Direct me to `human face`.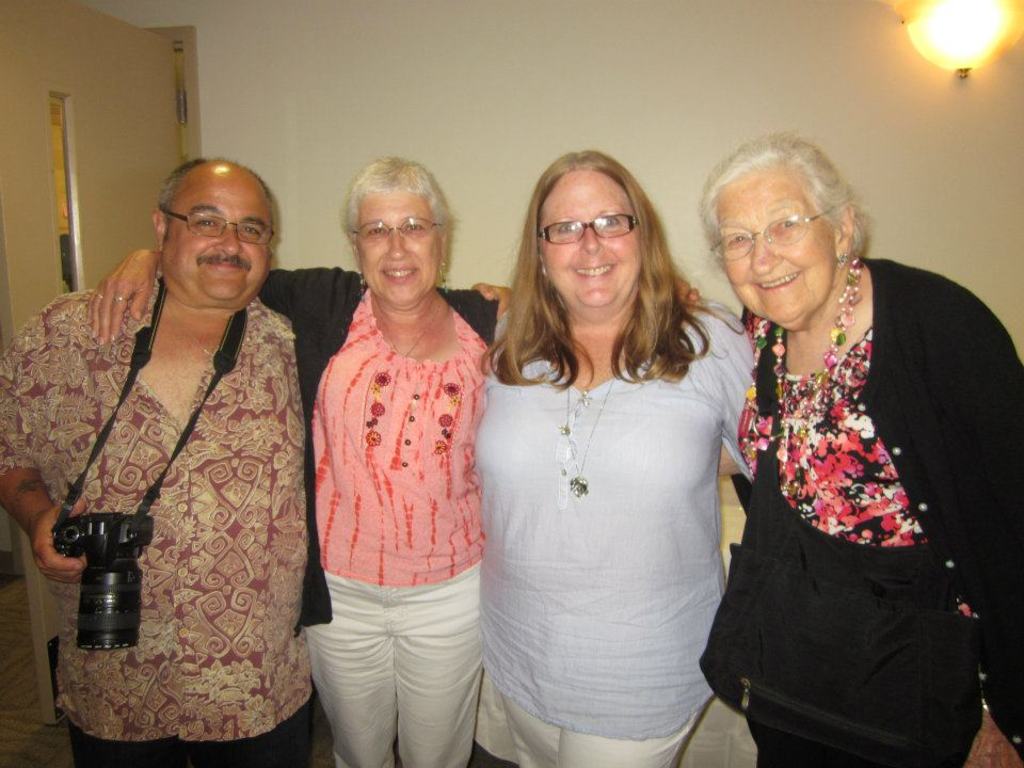
Direction: BBox(722, 175, 835, 330).
